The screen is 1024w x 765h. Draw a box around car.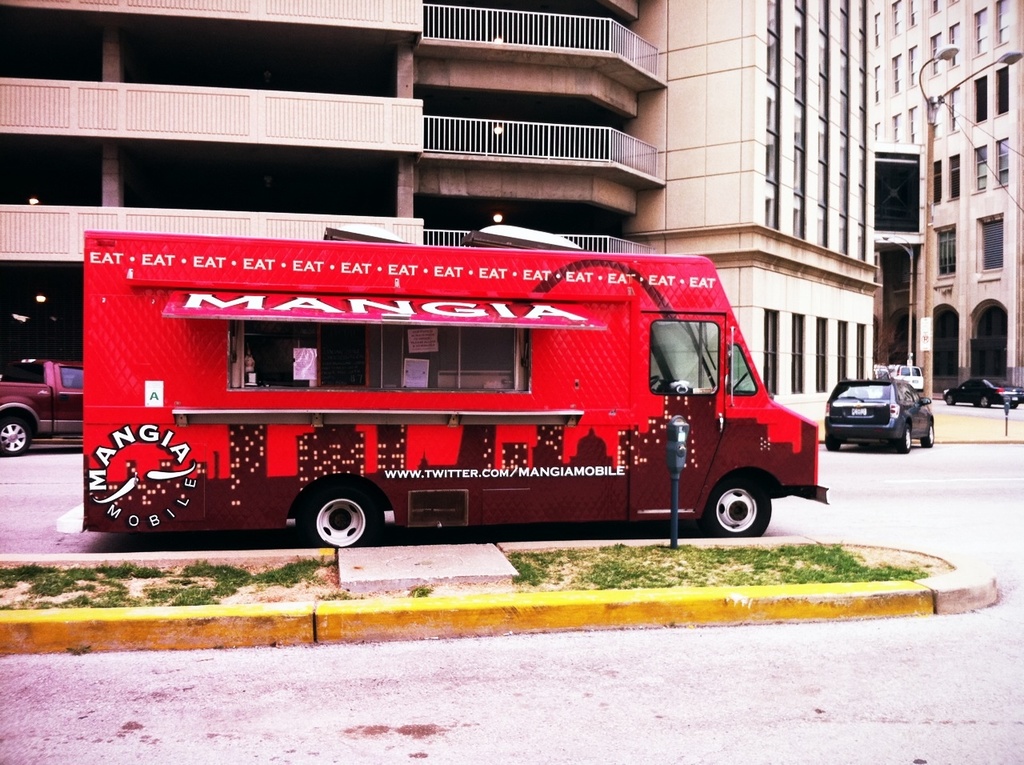
Rect(894, 361, 922, 388).
